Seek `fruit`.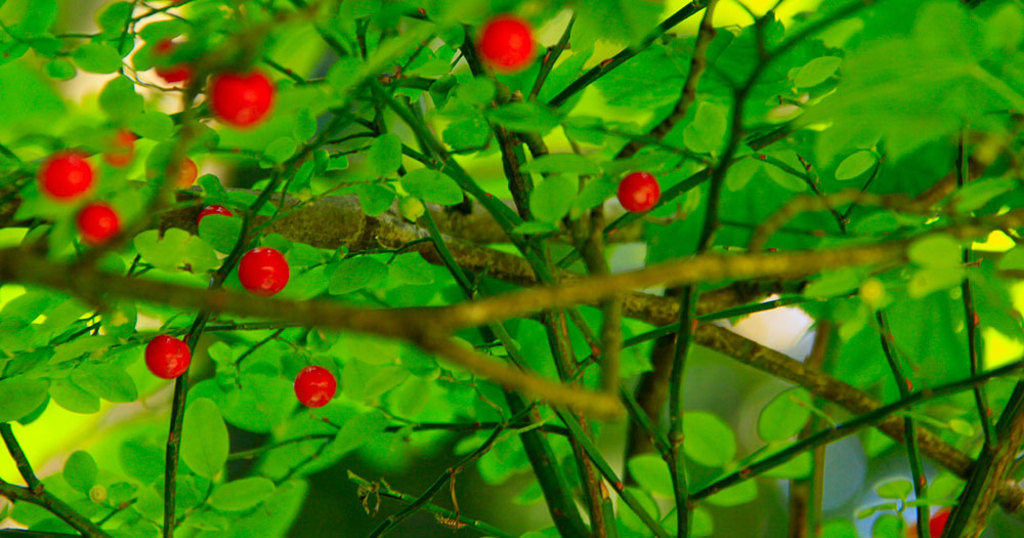
left=196, top=202, right=231, bottom=230.
